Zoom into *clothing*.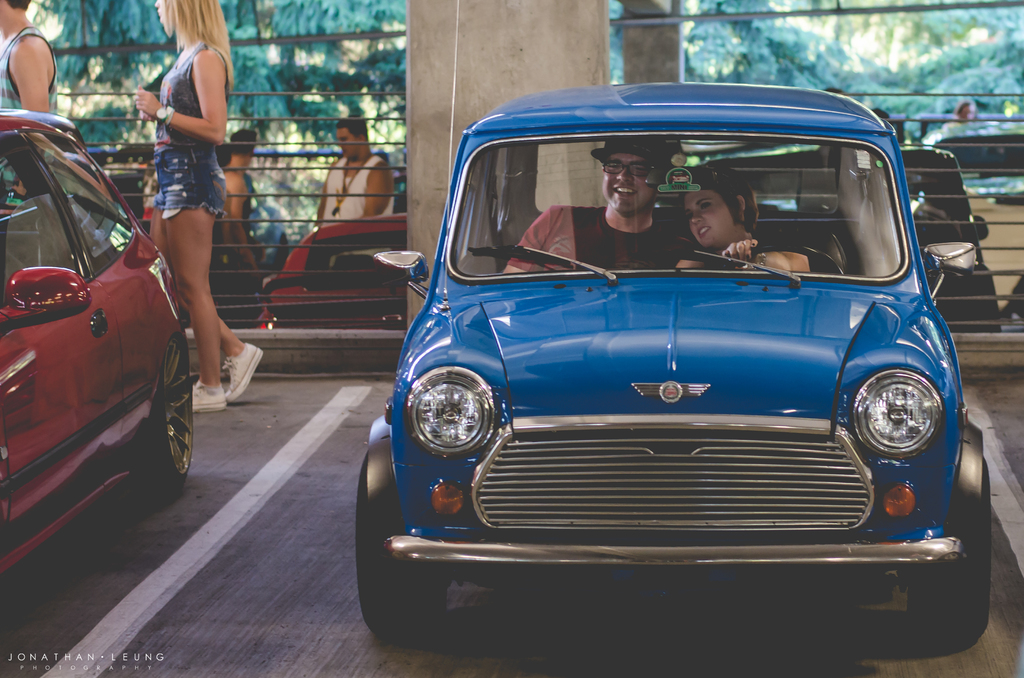
Zoom target: bbox=[0, 32, 62, 192].
